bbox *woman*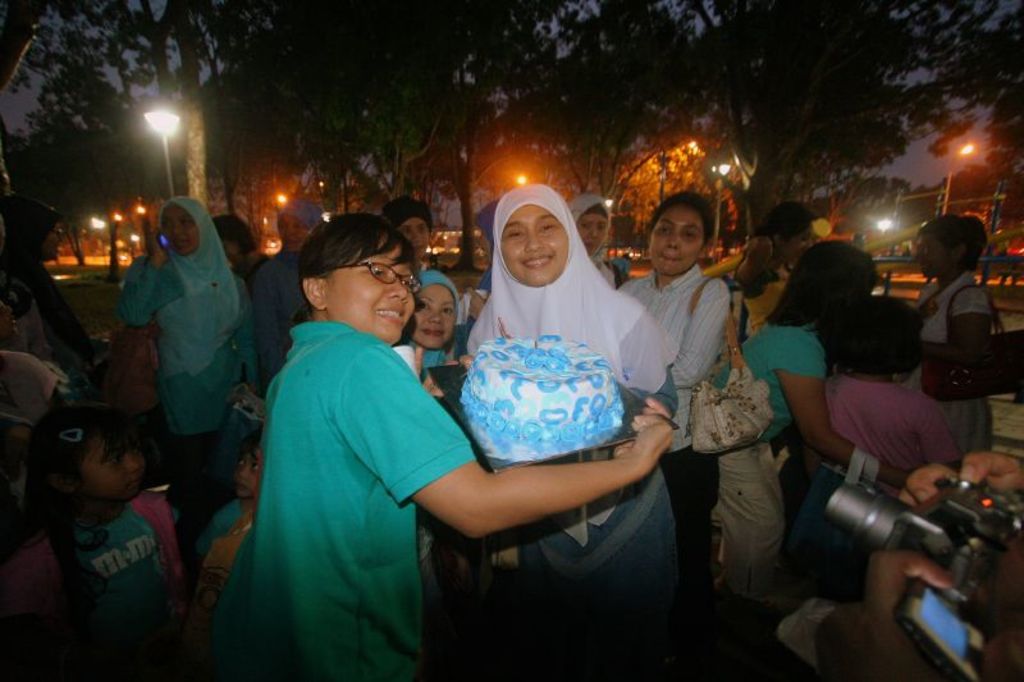
left=118, top=196, right=264, bottom=445
